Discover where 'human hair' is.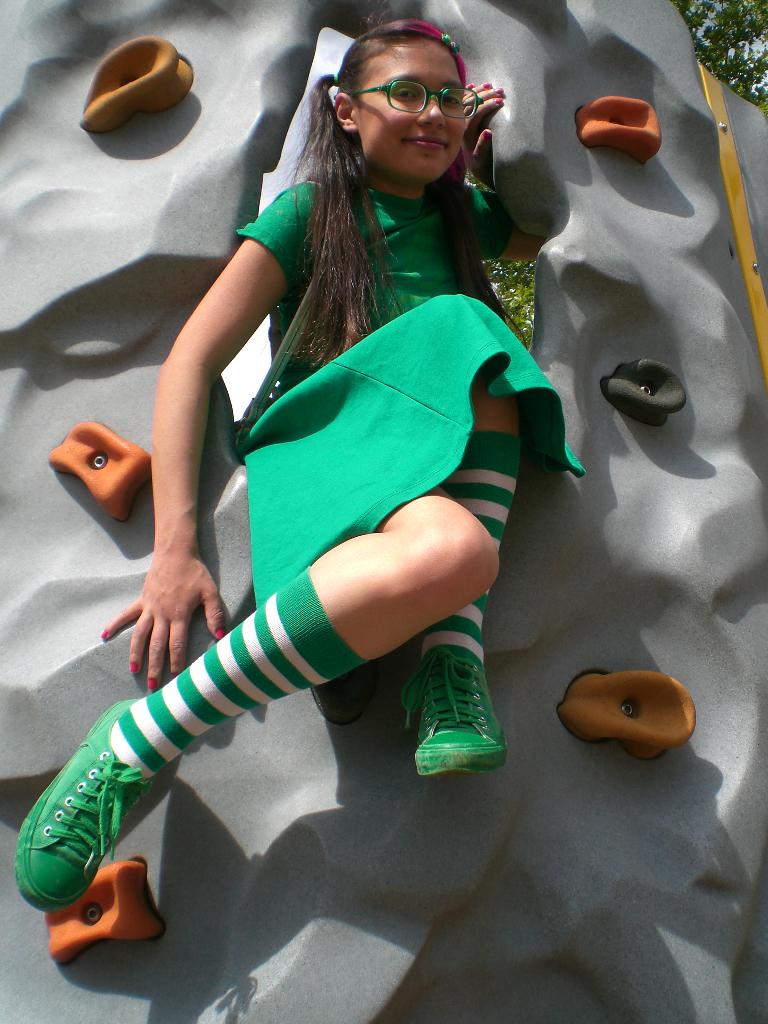
Discovered at <region>283, 12, 513, 372</region>.
